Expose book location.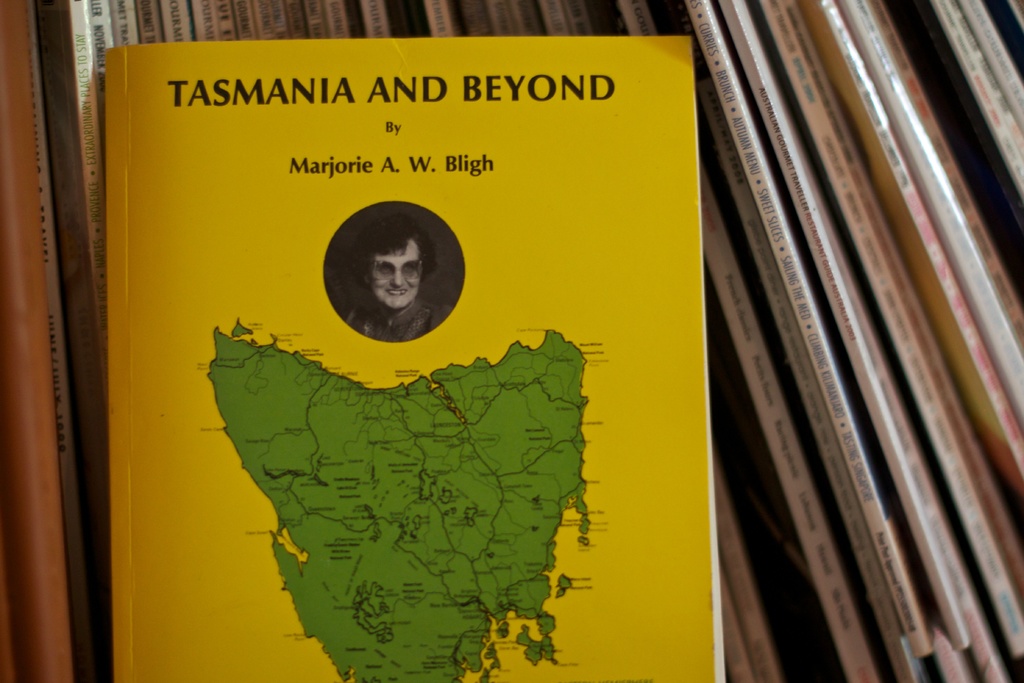
Exposed at (x1=96, y1=38, x2=732, y2=682).
